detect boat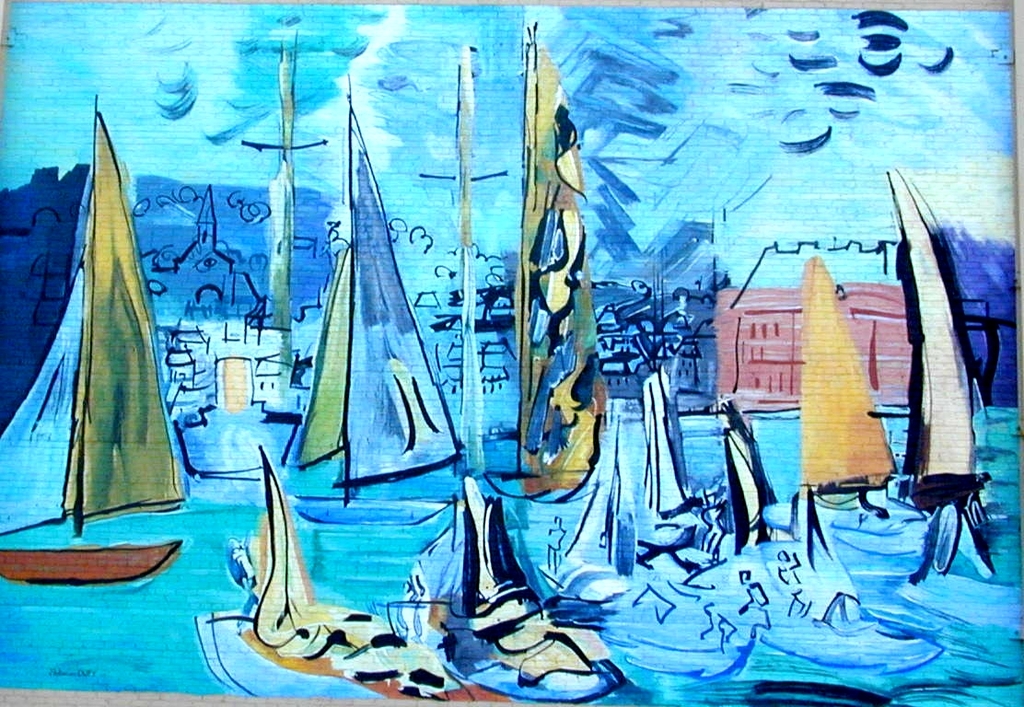
<bbox>483, 7, 615, 574</bbox>
